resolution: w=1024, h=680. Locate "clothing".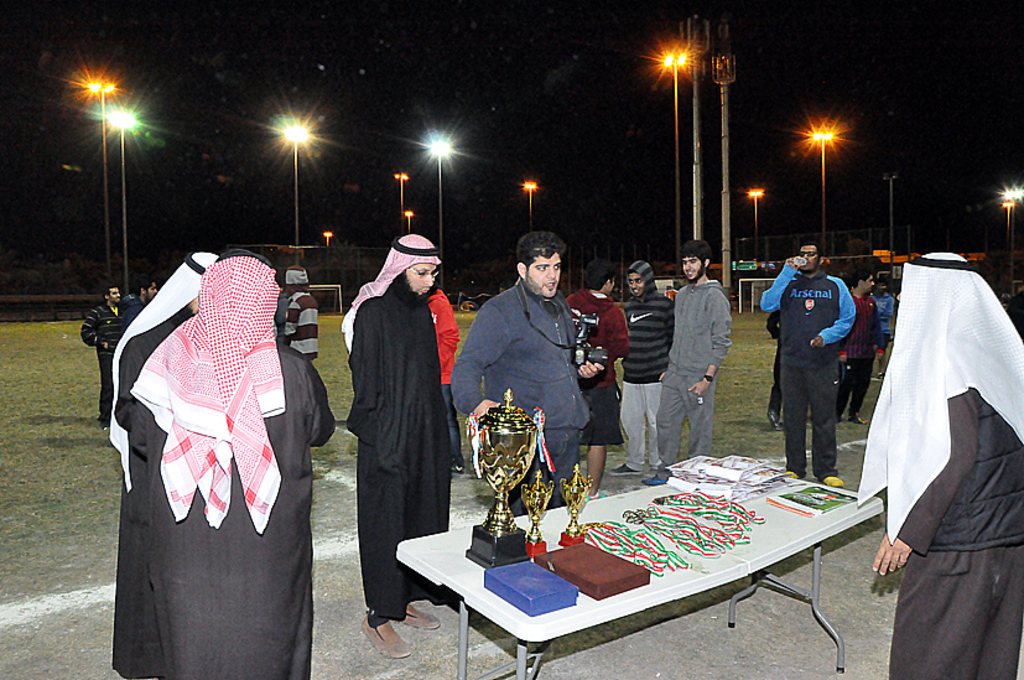
[761, 256, 862, 478].
